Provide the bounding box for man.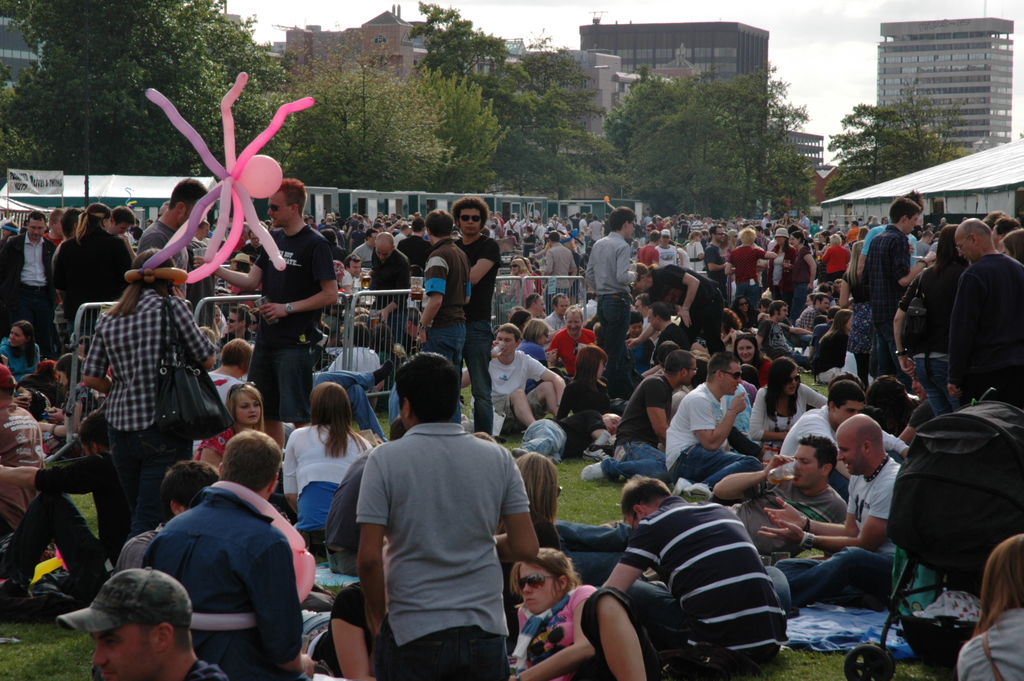
rect(116, 457, 221, 569).
